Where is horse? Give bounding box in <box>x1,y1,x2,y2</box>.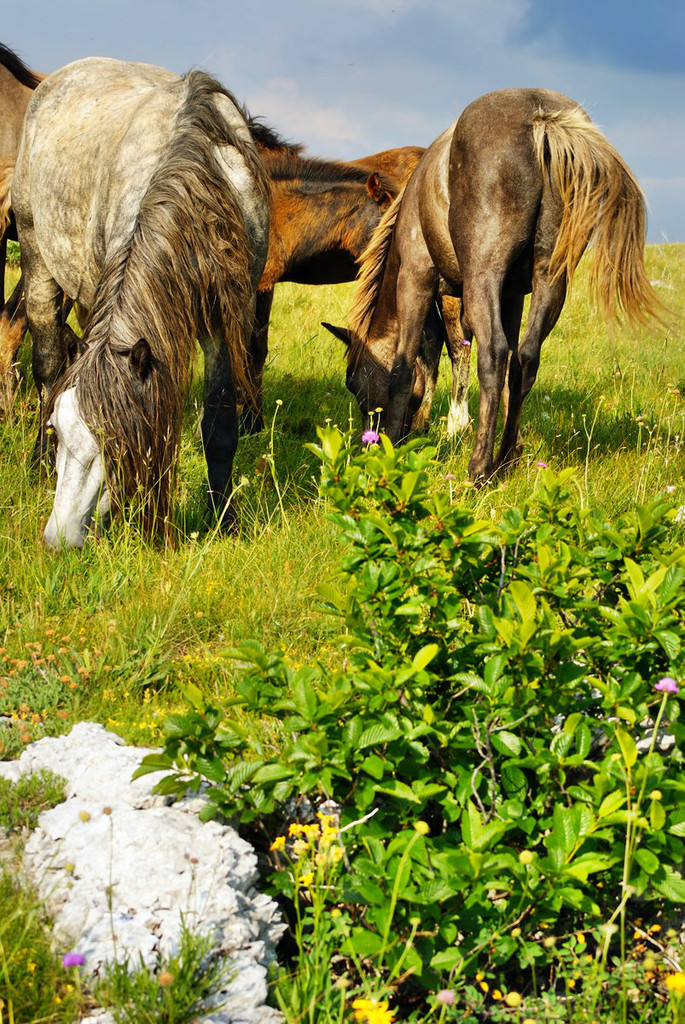
<box>0,48,48,225</box>.
